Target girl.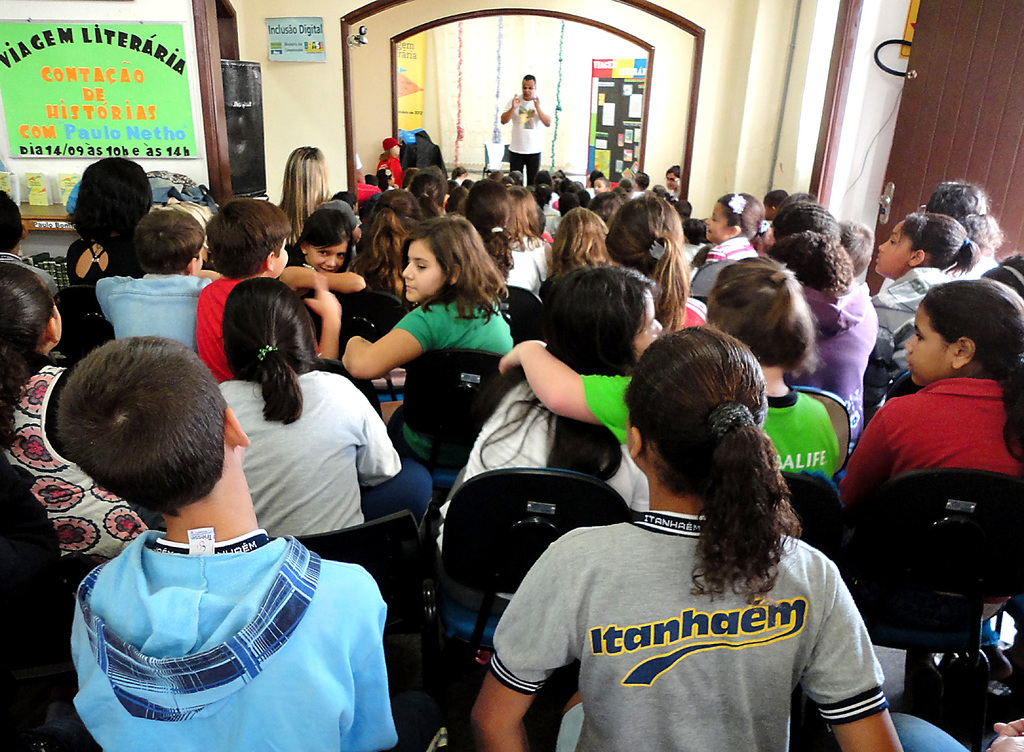
Target region: box=[497, 252, 848, 495].
